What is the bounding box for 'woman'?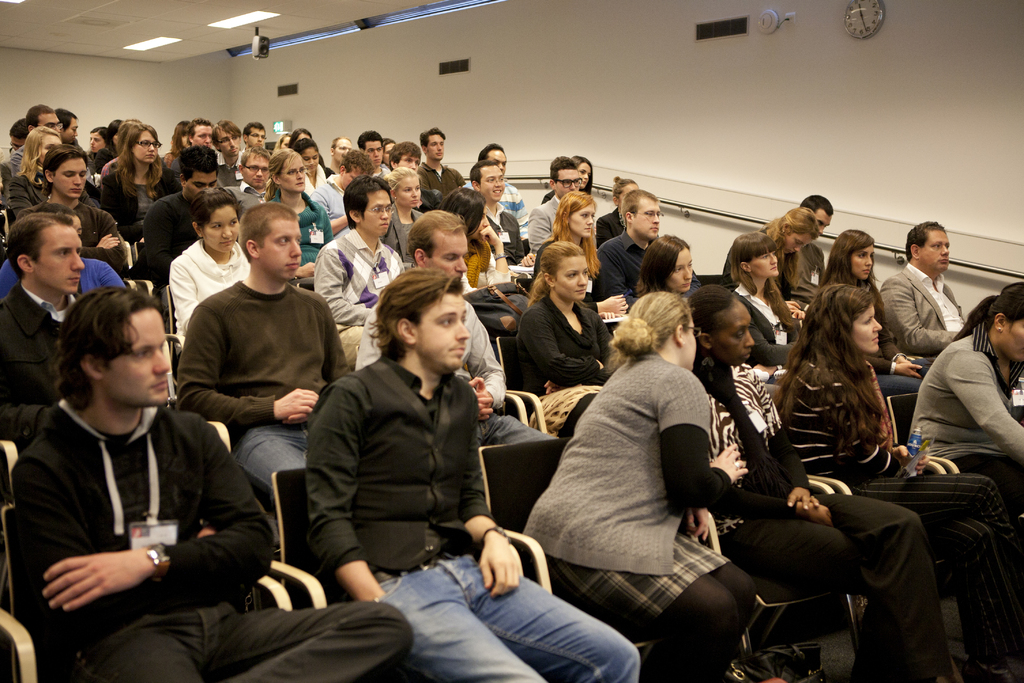
(536,153,596,208).
